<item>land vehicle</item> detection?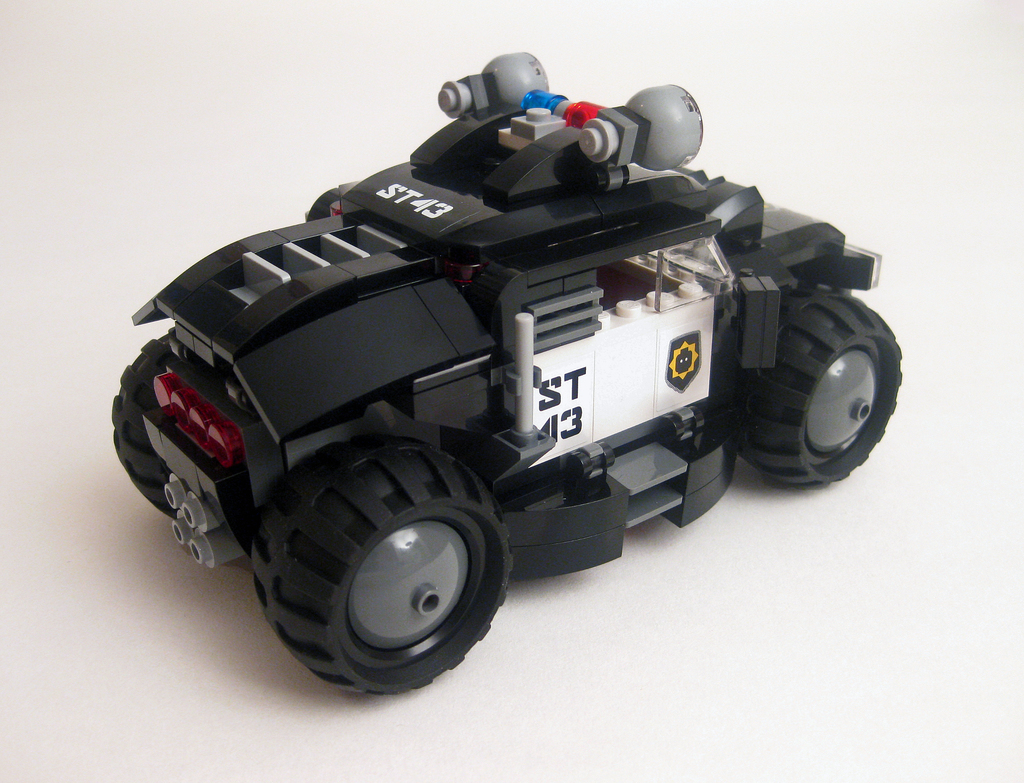
box=[122, 106, 865, 668]
